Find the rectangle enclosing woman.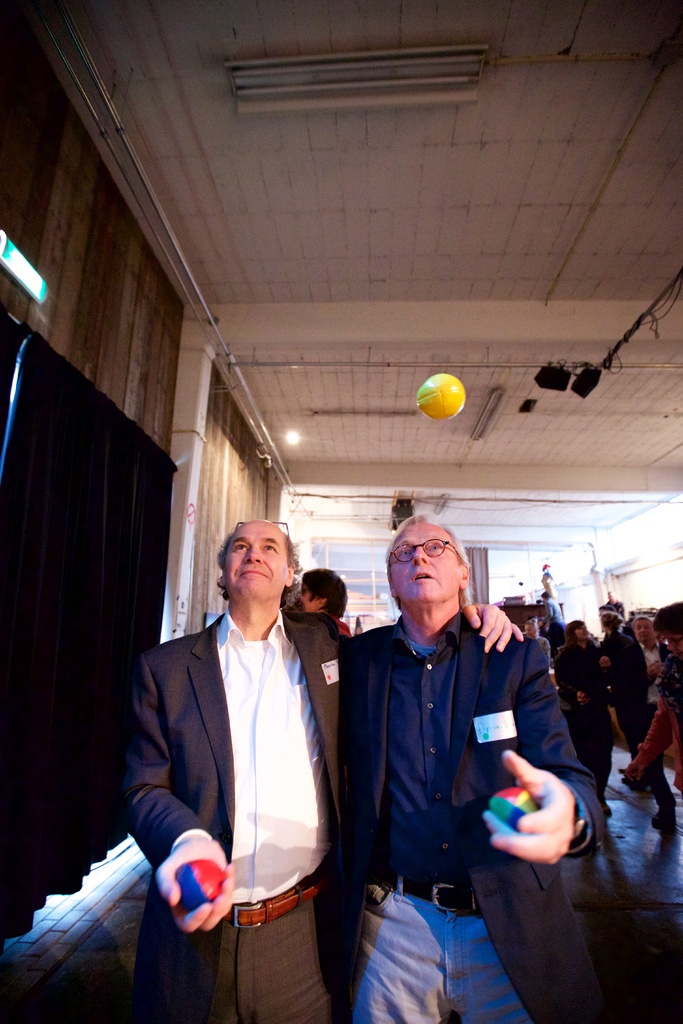
BBox(554, 619, 610, 819).
